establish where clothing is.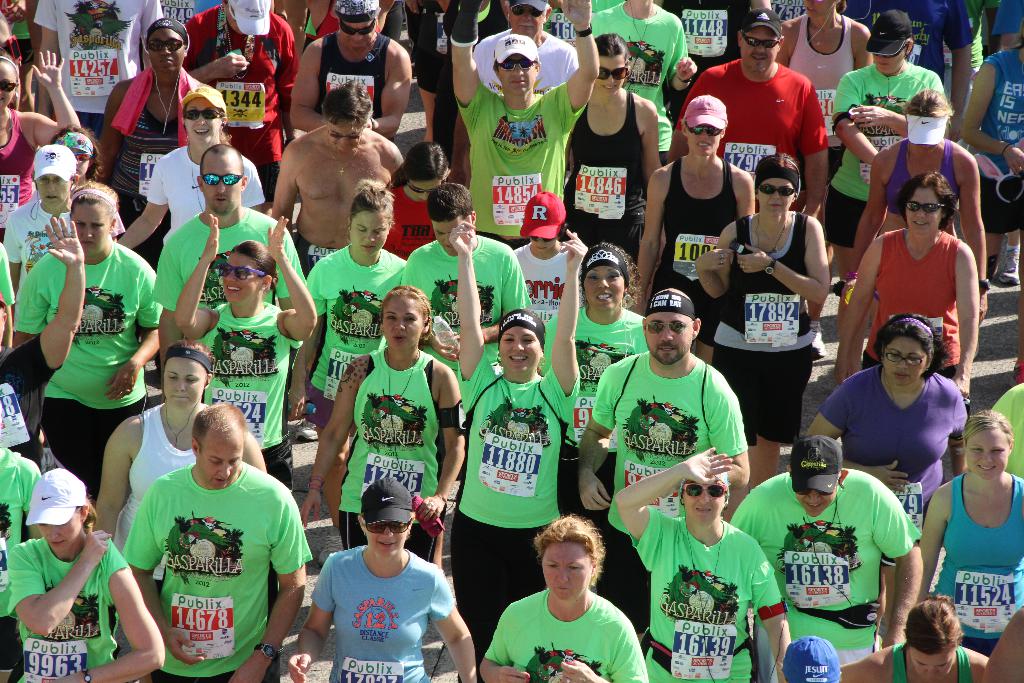
Established at crop(485, 593, 648, 682).
